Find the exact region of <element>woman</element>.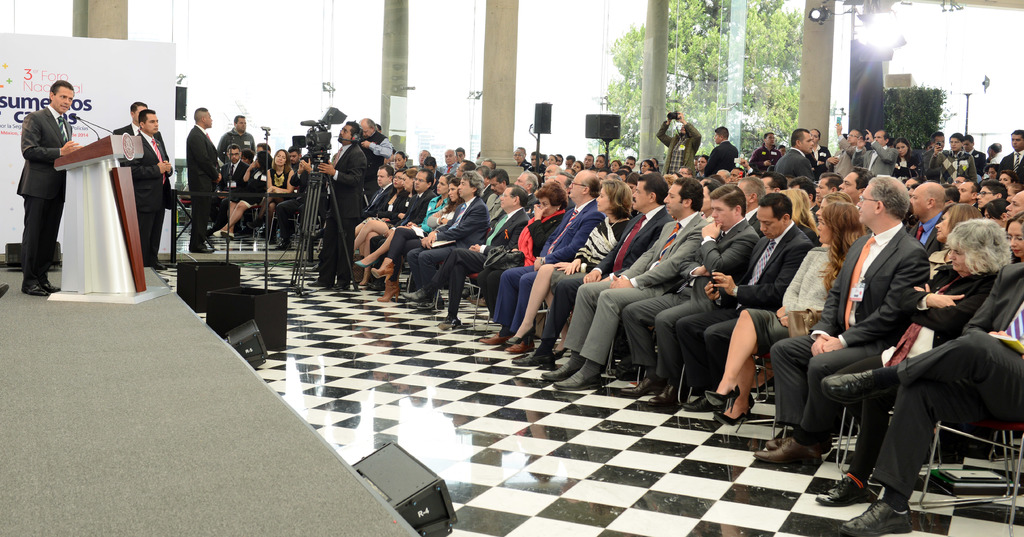
Exact region: pyautogui.locateOnScreen(271, 145, 294, 244).
